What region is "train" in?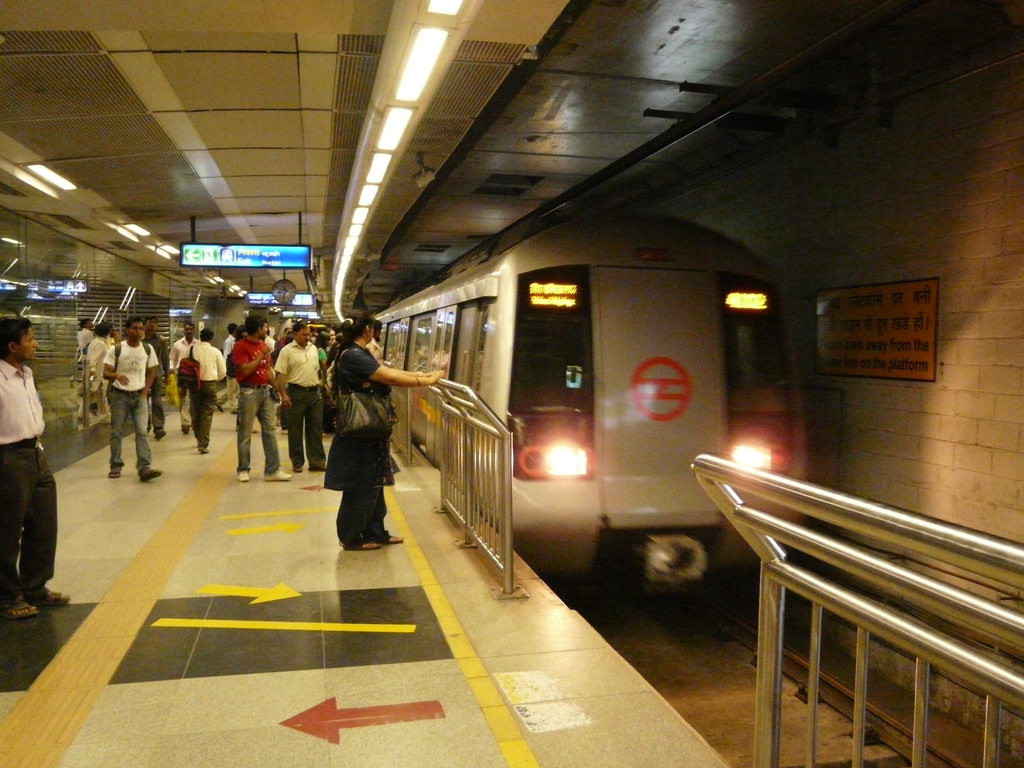
left=371, top=221, right=805, bottom=603.
